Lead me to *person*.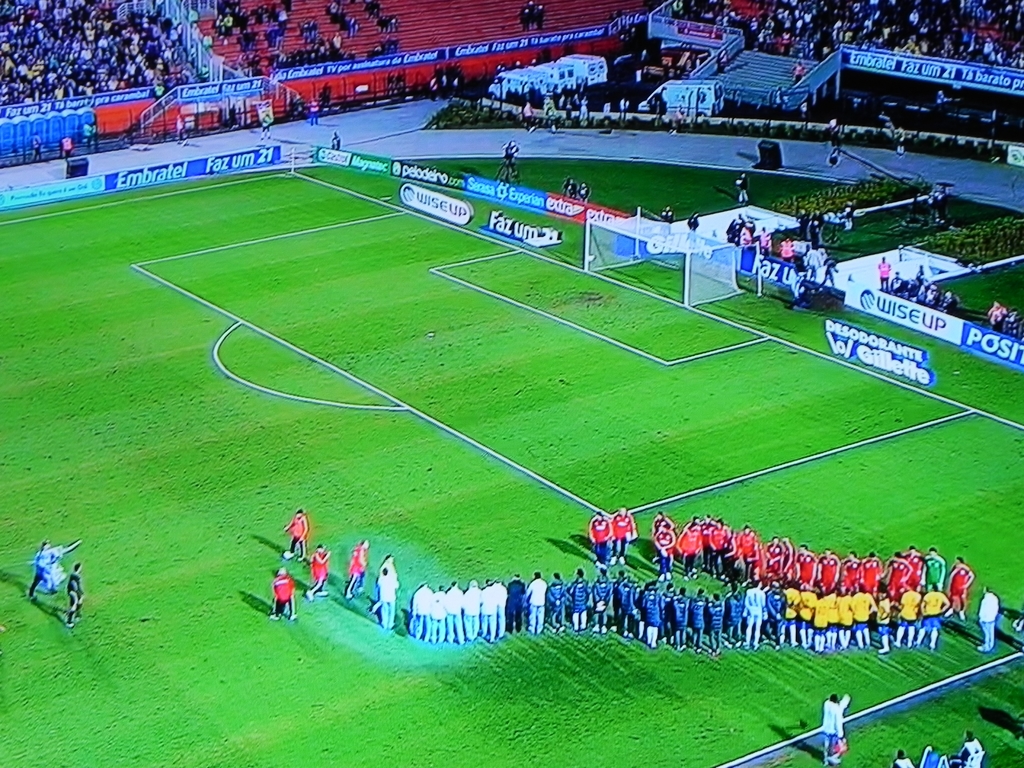
Lead to 819:692:860:767.
